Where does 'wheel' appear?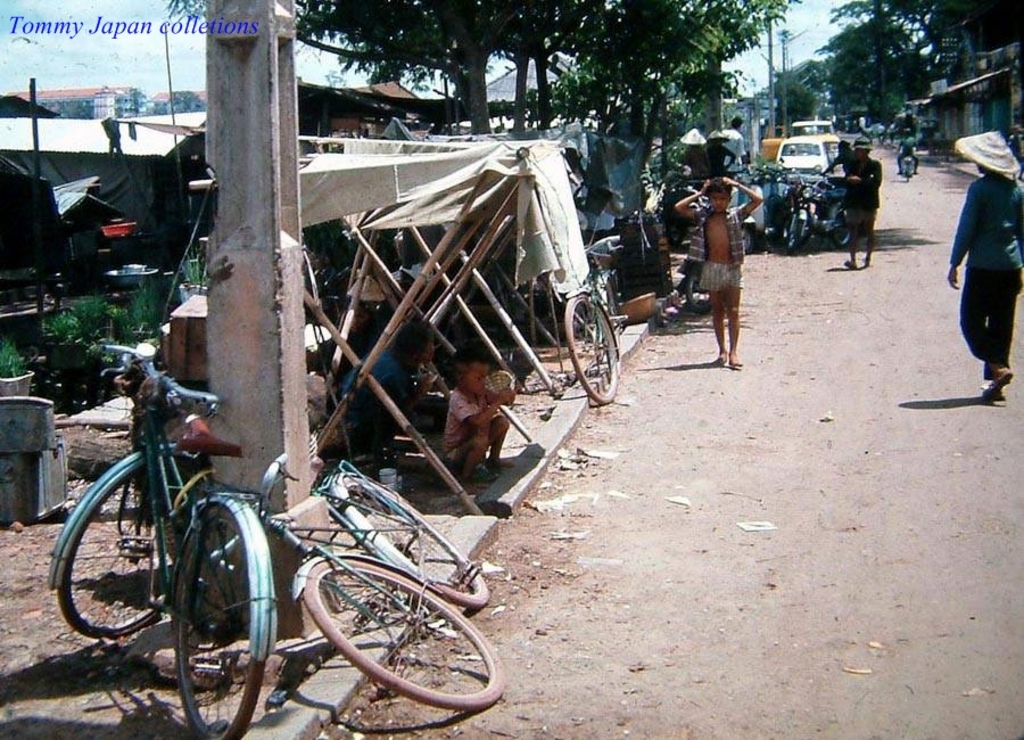
Appears at box=[685, 269, 713, 314].
